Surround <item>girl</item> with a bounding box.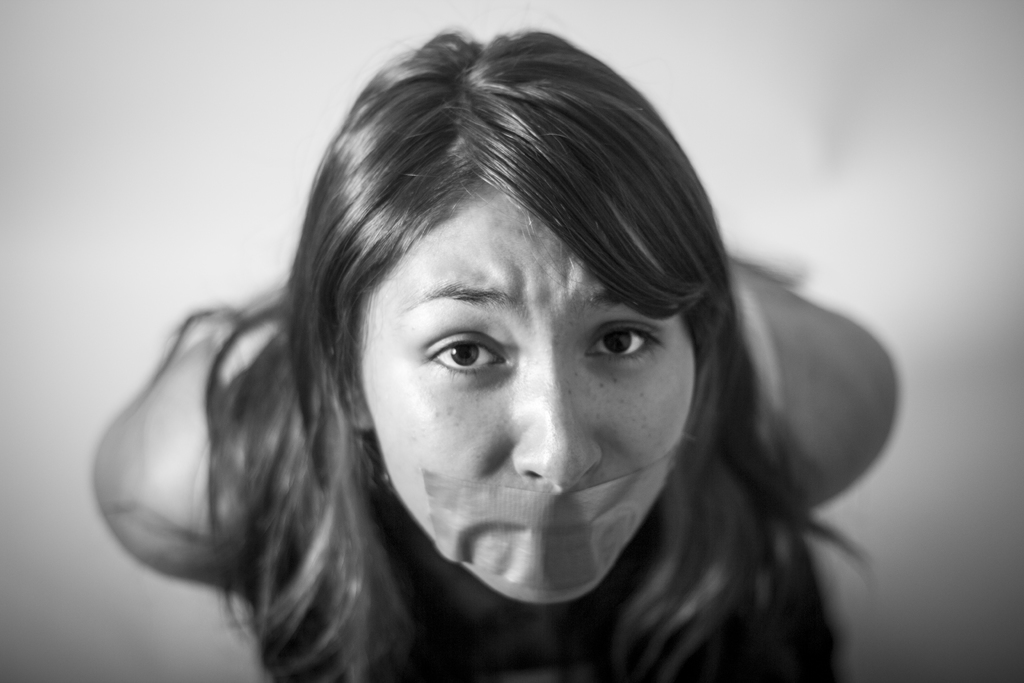
crop(90, 26, 899, 682).
